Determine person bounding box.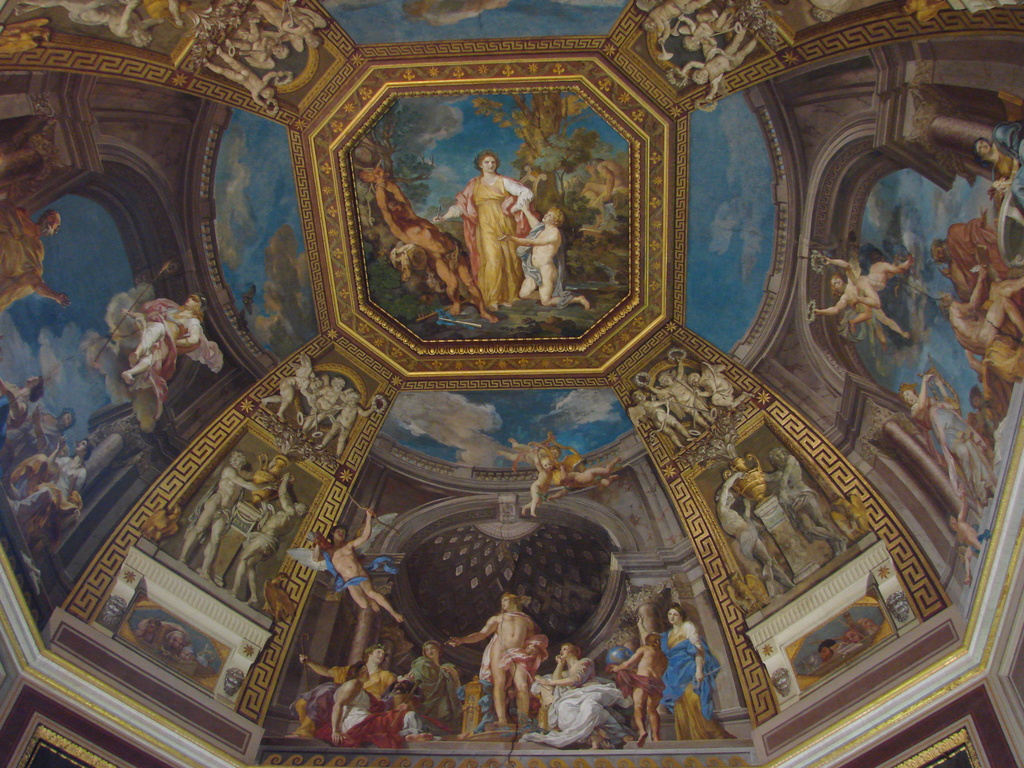
Determined: x1=226, y1=29, x2=296, y2=71.
